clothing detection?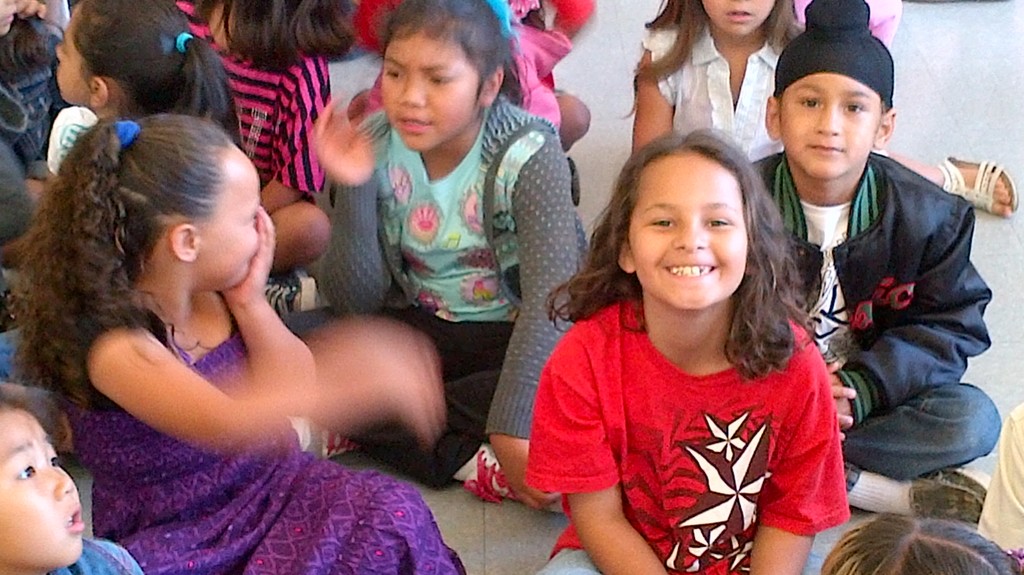
173,0,326,190
